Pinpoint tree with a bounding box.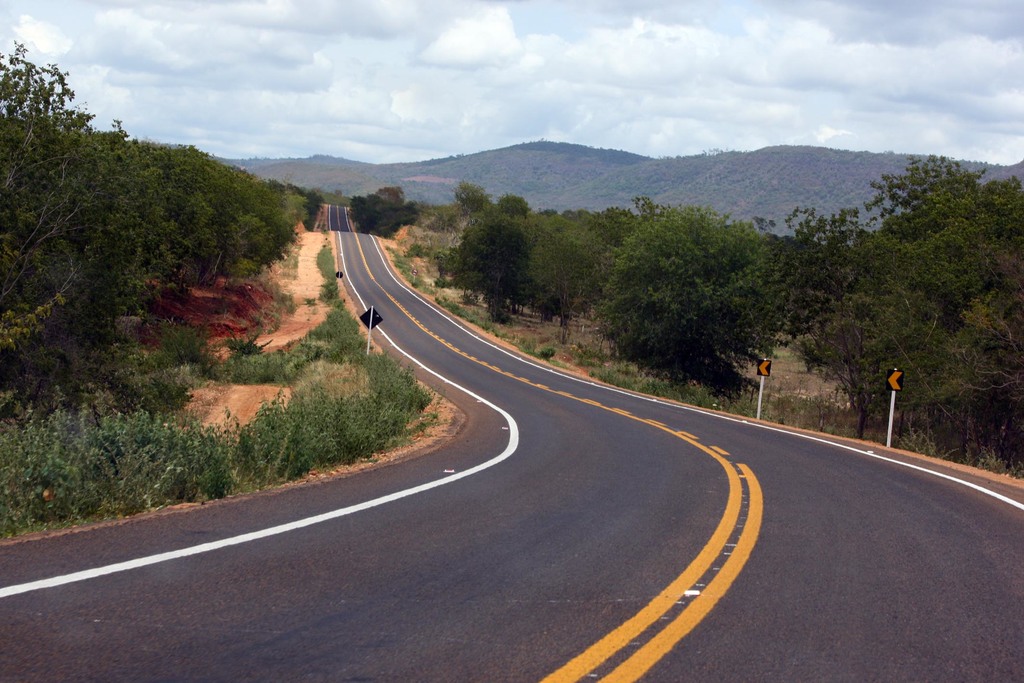
(349,192,422,239).
